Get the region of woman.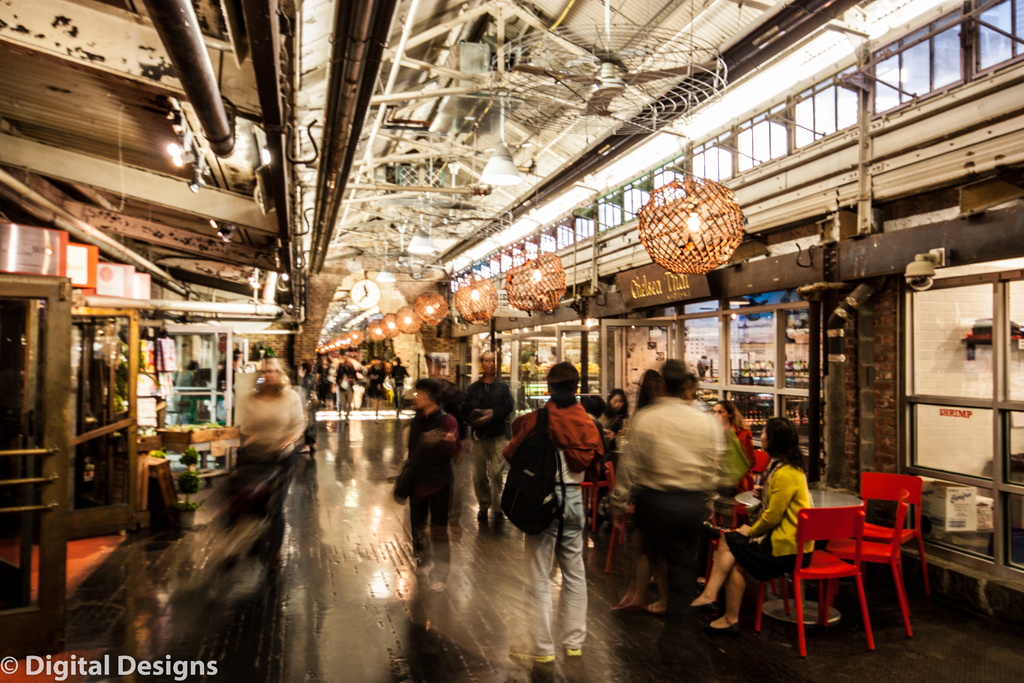
(left=700, top=398, right=750, bottom=508).
